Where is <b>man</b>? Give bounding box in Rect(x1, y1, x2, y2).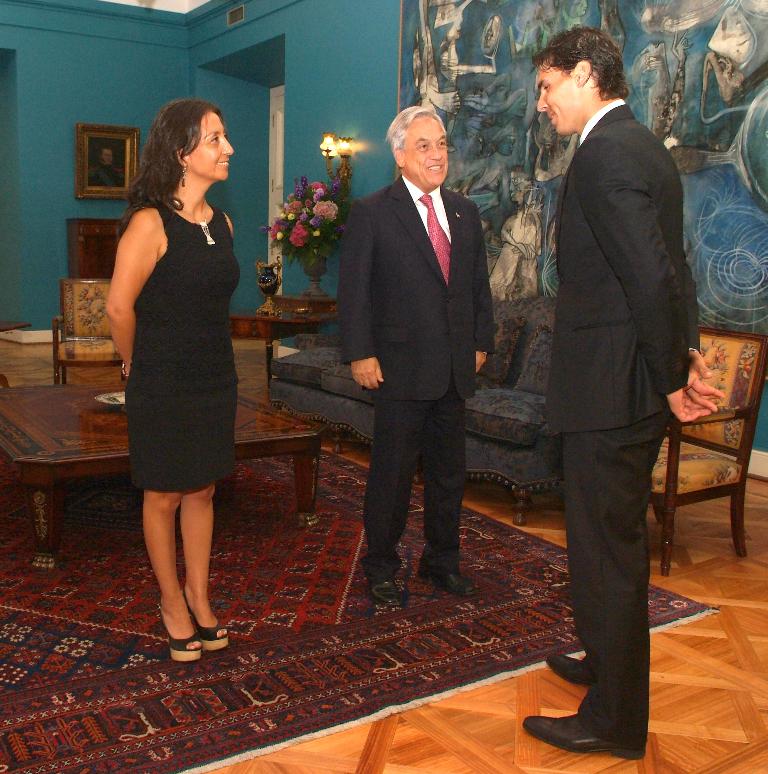
Rect(502, 3, 713, 751).
